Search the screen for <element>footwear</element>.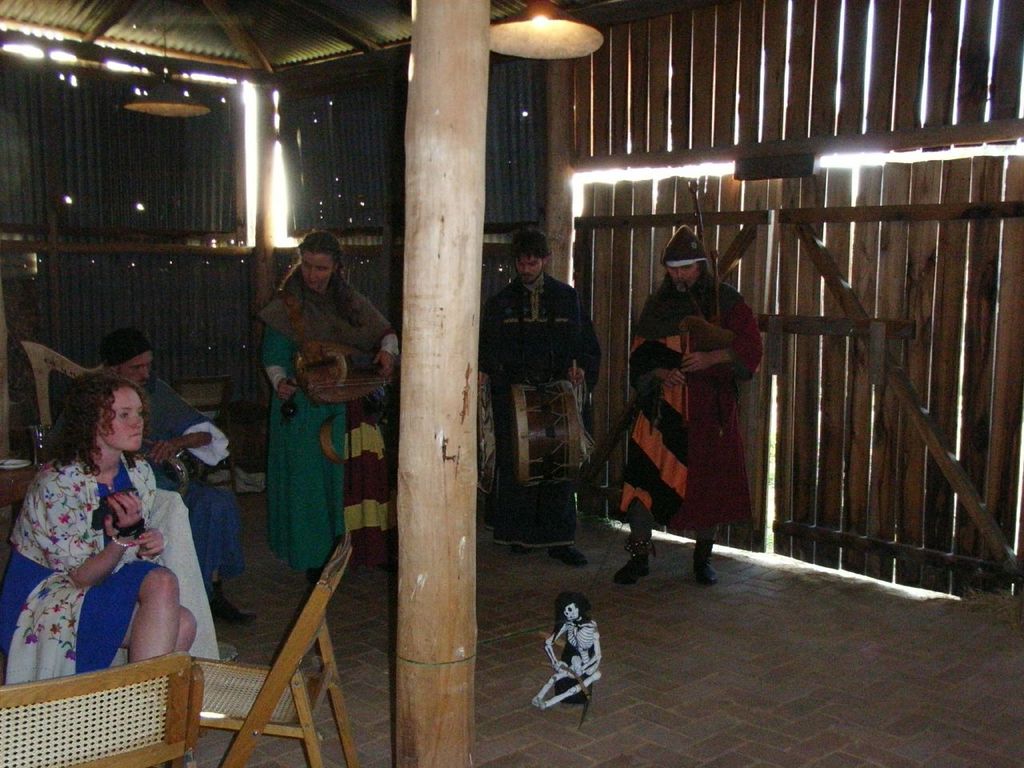
Found at BBox(512, 540, 532, 560).
